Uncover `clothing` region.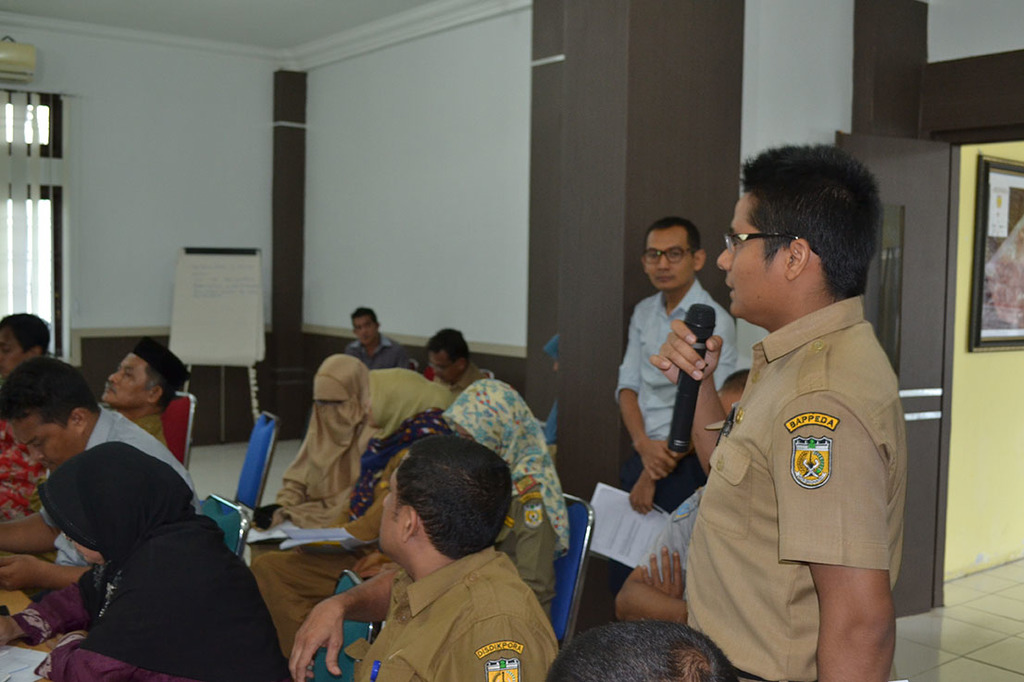
Uncovered: (244,343,384,525).
